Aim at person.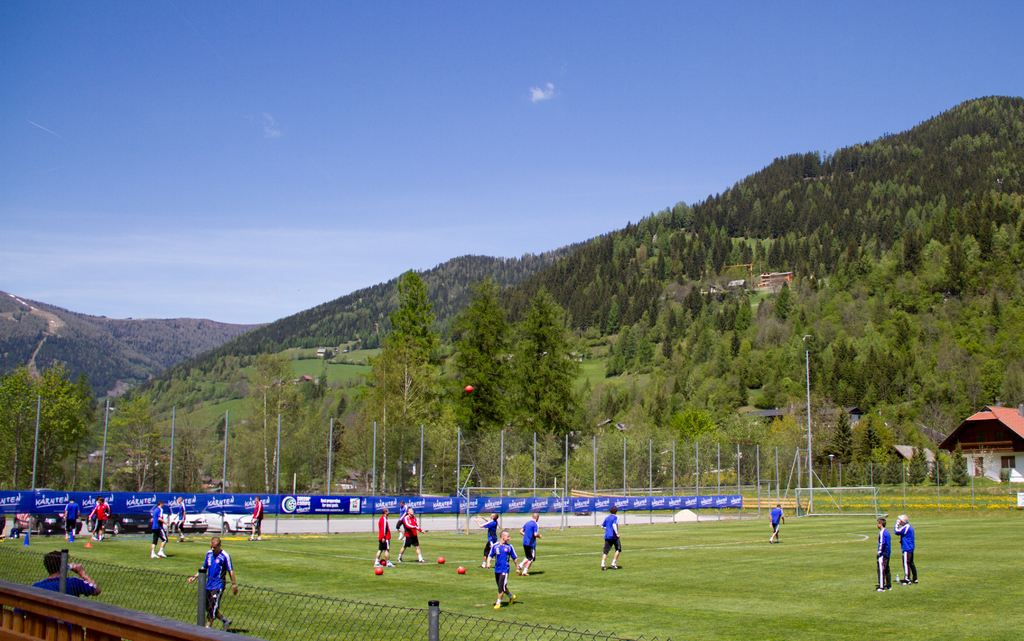
Aimed at [x1=472, y1=512, x2=499, y2=571].
